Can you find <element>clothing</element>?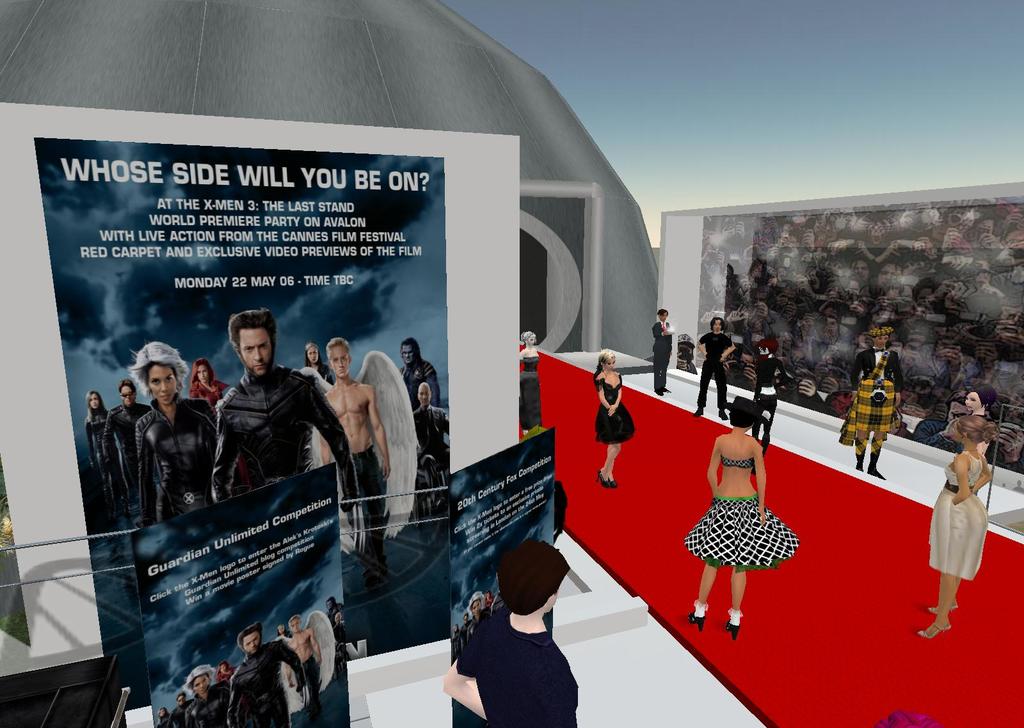
Yes, bounding box: locate(273, 630, 296, 710).
